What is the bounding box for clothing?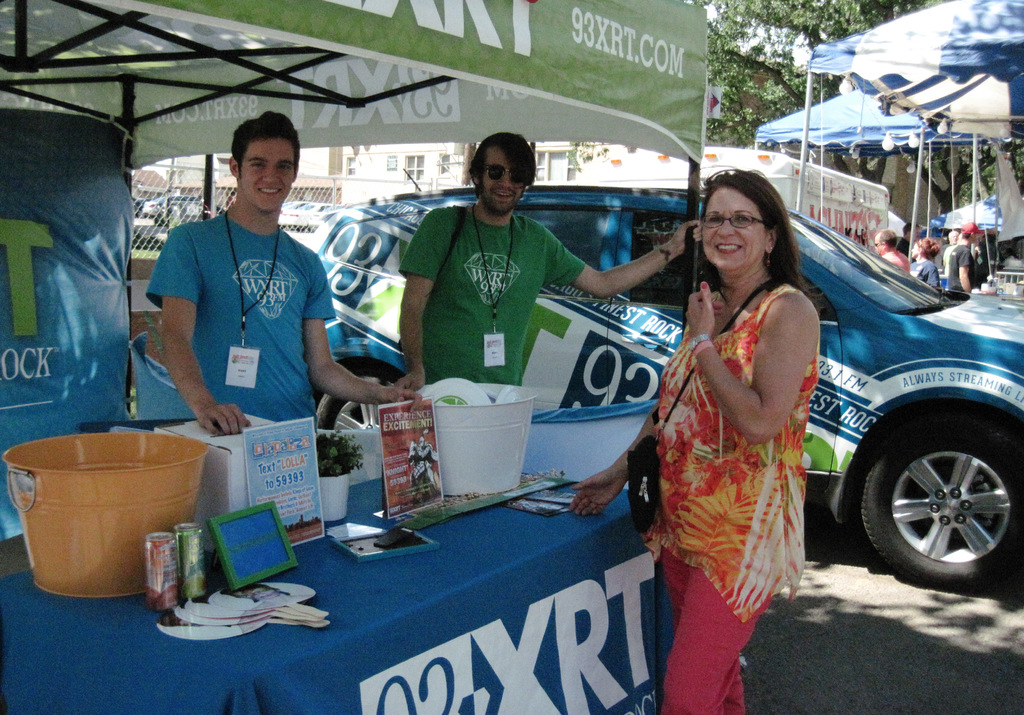
bbox(938, 243, 953, 272).
